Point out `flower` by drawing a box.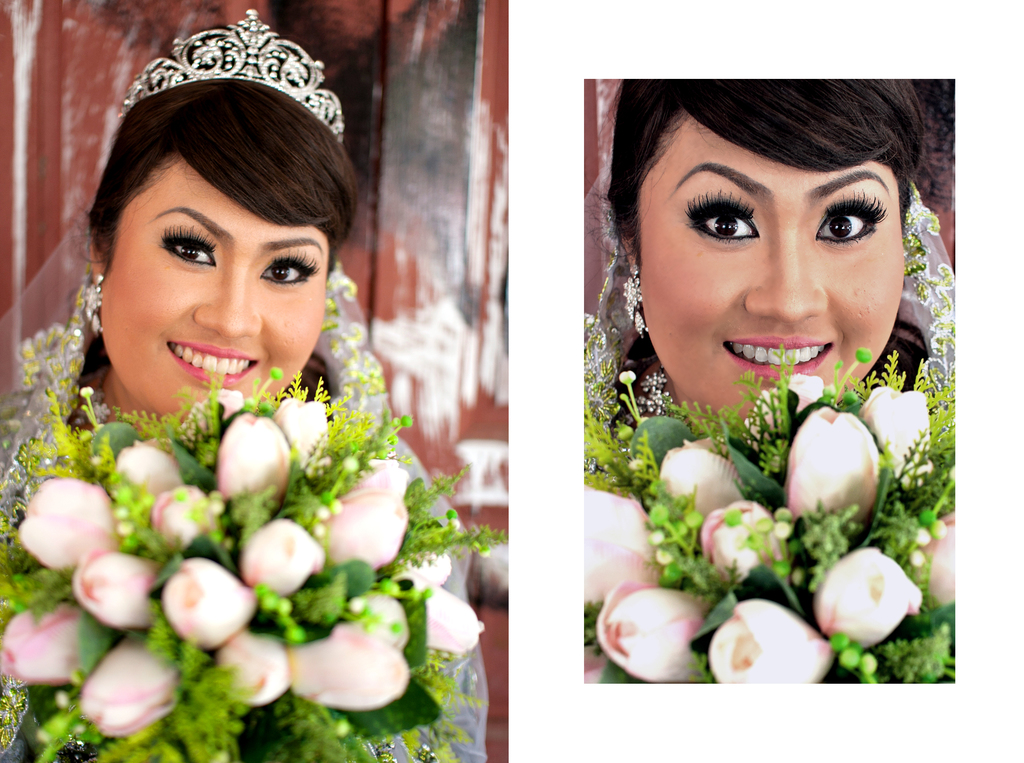
select_region(580, 486, 652, 602).
